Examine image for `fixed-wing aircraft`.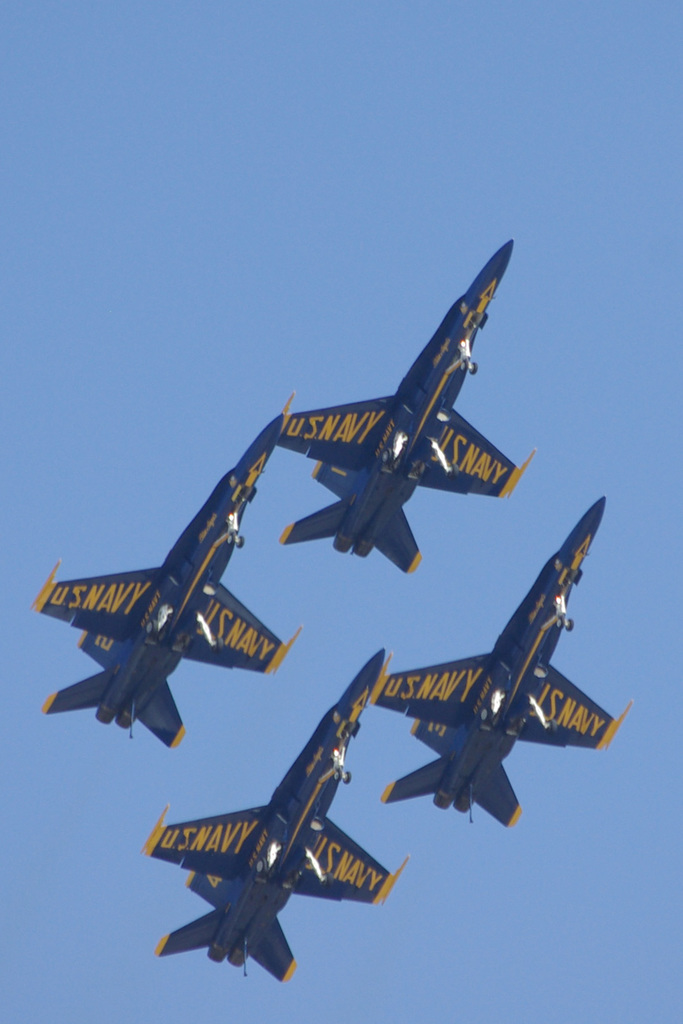
Examination result: 131/643/436/996.
